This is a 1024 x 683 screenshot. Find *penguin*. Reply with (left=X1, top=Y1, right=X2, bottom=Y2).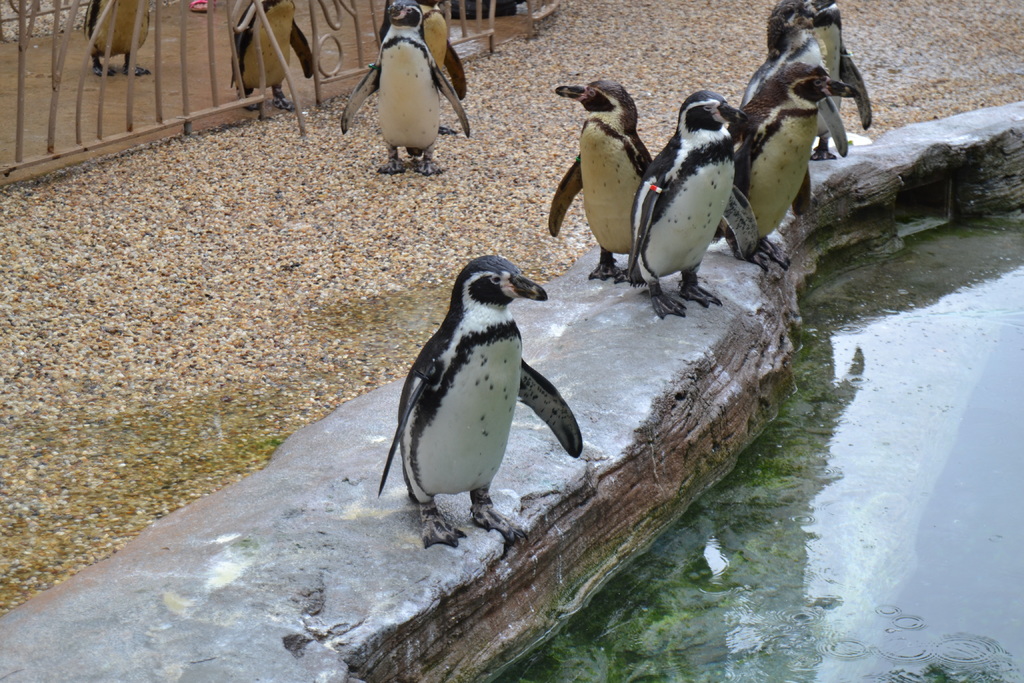
(left=228, top=0, right=320, bottom=114).
